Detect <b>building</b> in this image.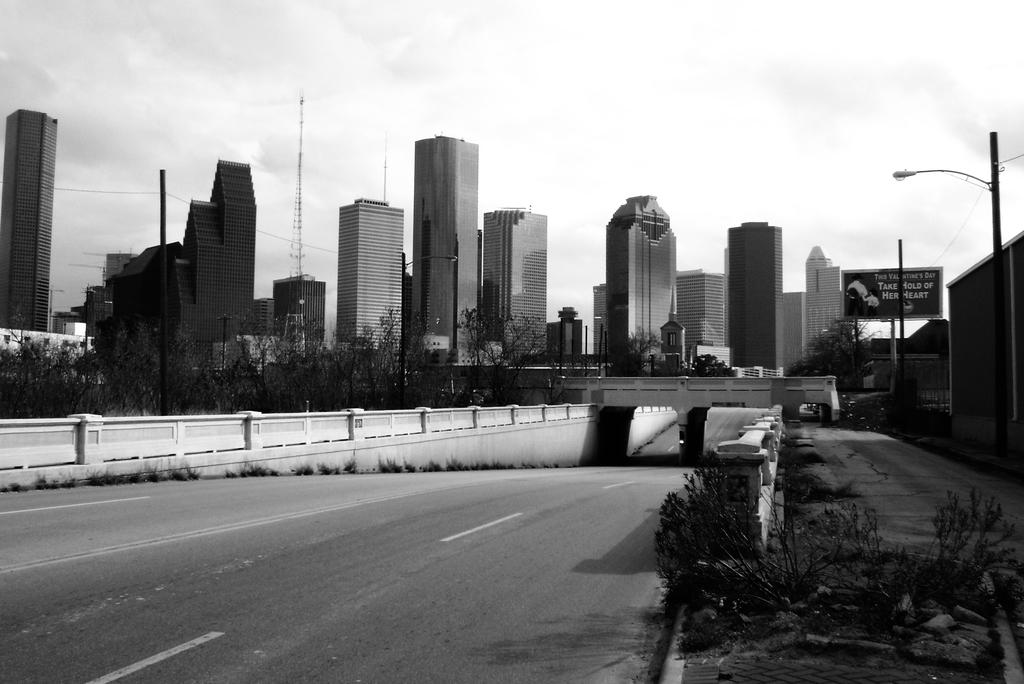
Detection: bbox(0, 106, 59, 332).
